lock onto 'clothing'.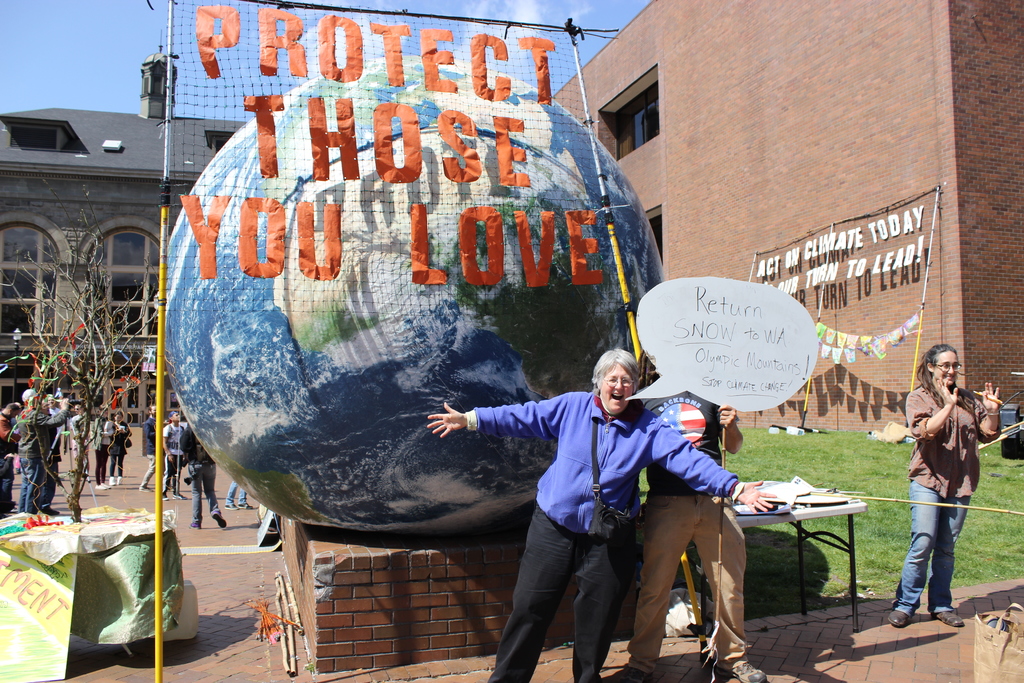
Locked: (left=0, top=407, right=36, bottom=487).
